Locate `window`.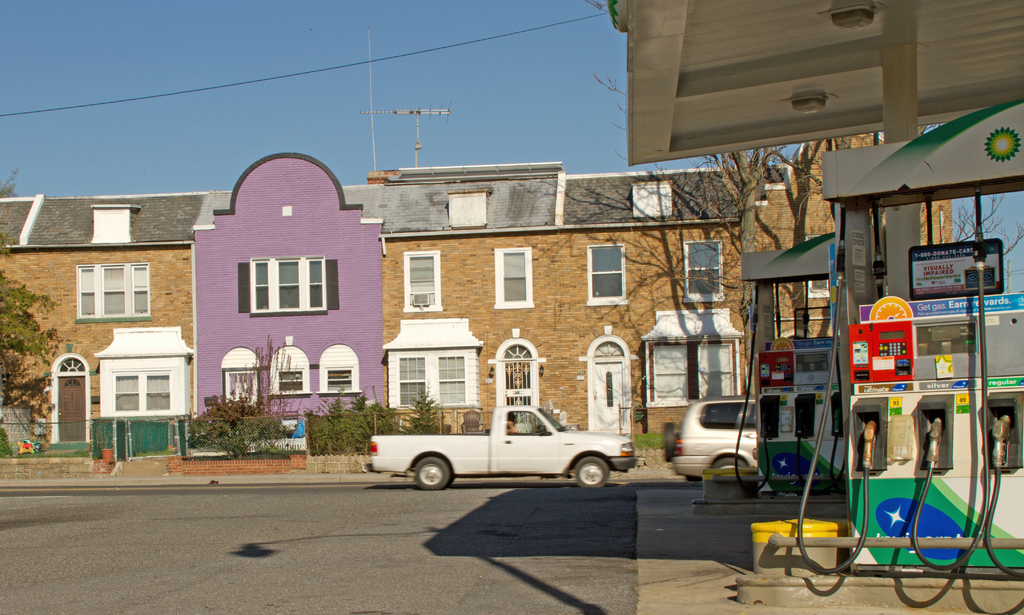
Bounding box: BBox(679, 237, 723, 296).
